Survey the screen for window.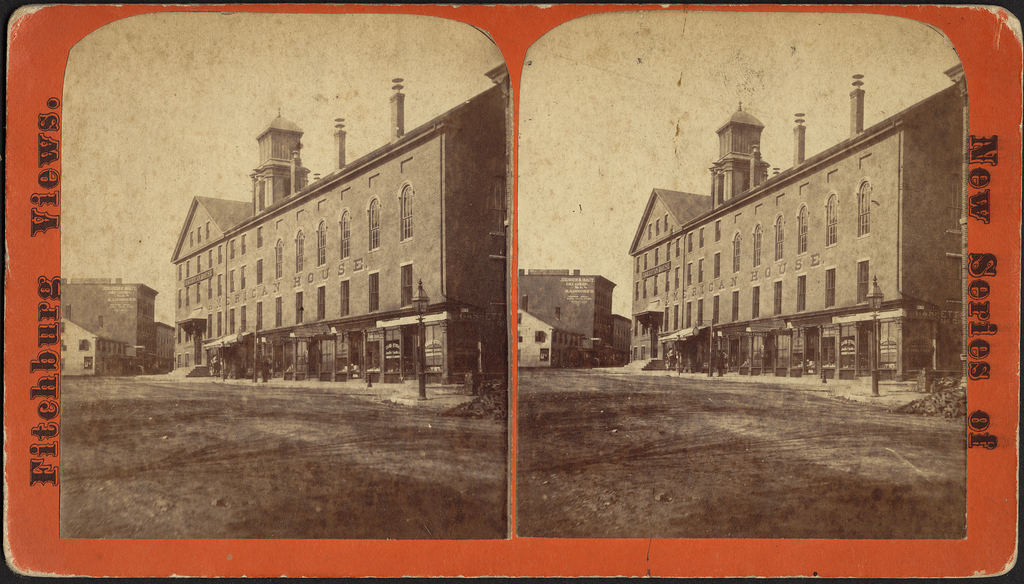
Survey found: x1=689 y1=232 x2=694 y2=253.
